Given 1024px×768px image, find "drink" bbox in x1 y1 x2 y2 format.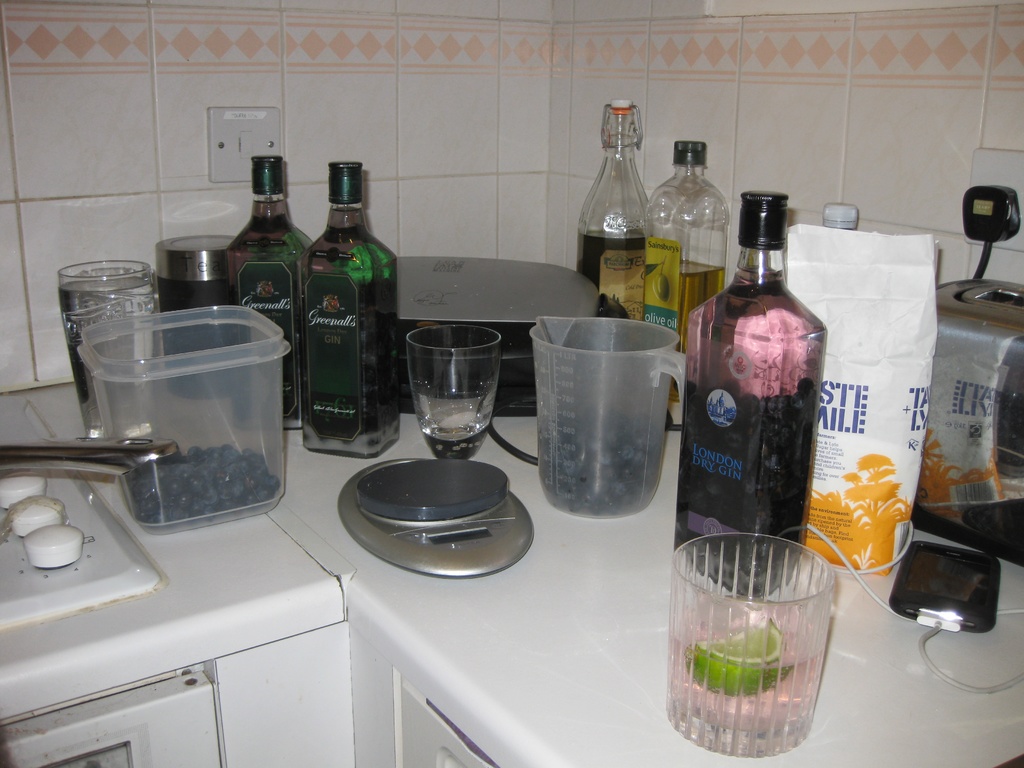
228 153 317 435.
